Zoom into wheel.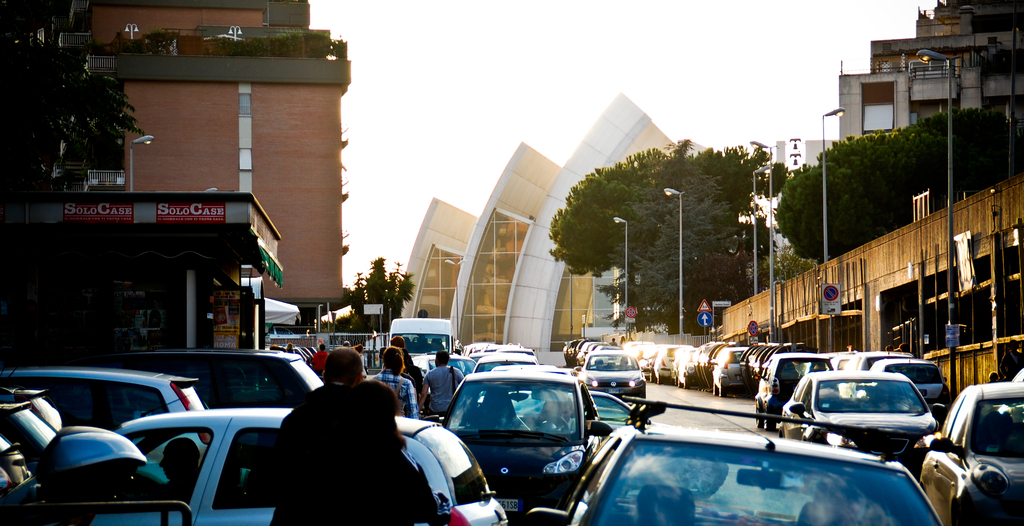
Zoom target: [left=686, top=379, right=691, bottom=391].
